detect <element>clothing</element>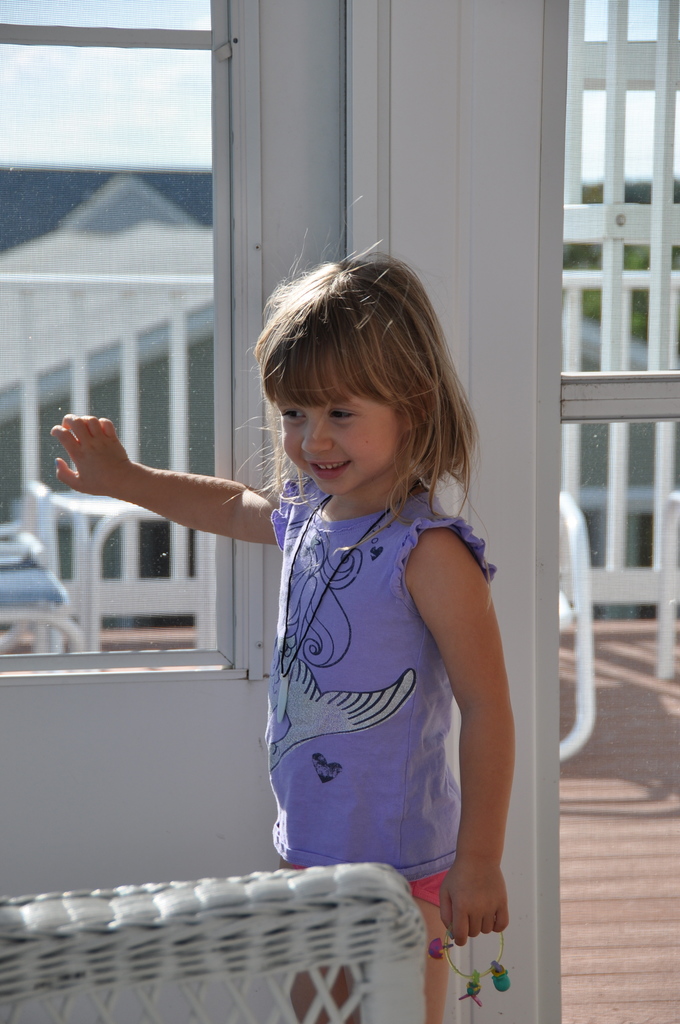
region(232, 463, 494, 960)
